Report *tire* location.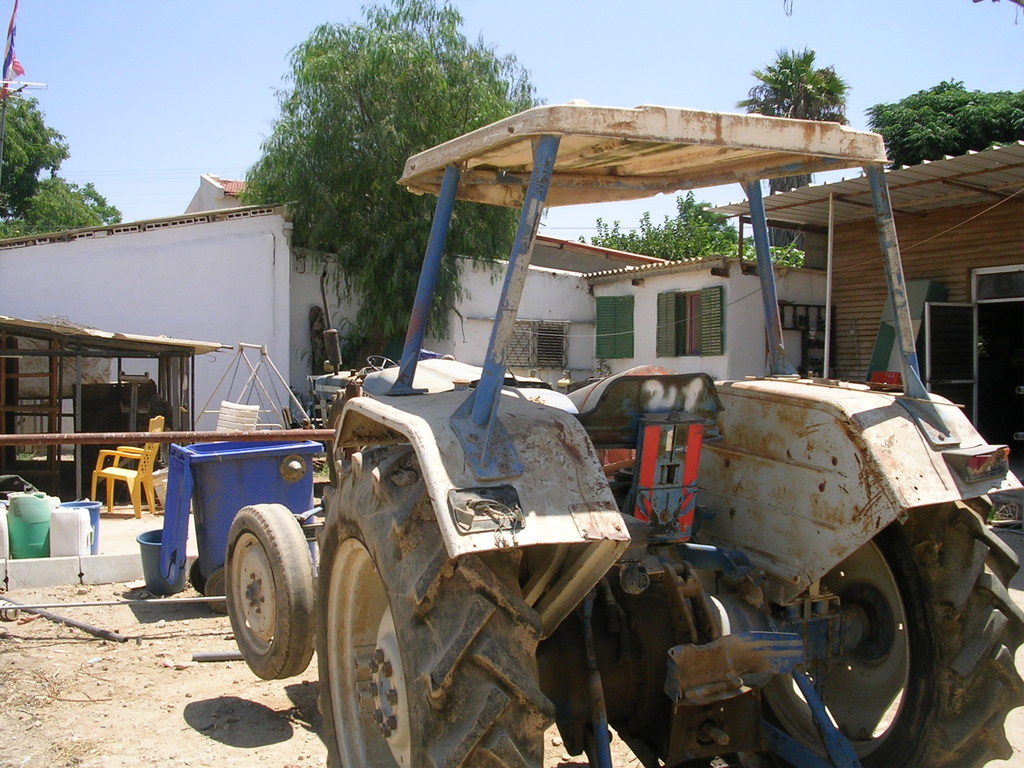
Report: [left=208, top=505, right=302, bottom=689].
